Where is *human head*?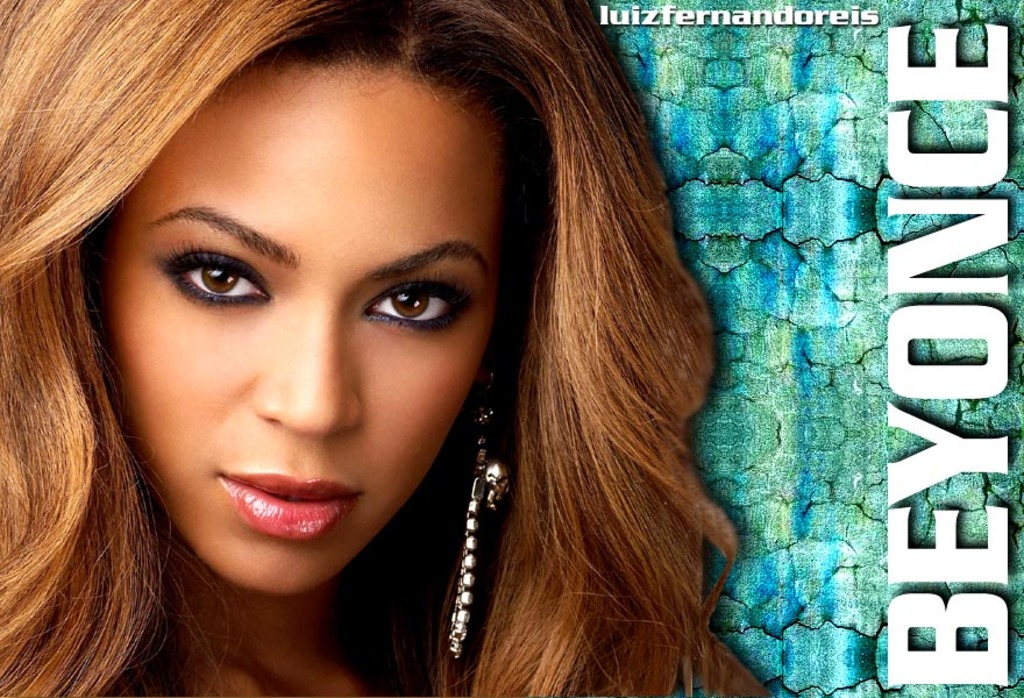
detection(59, 13, 730, 615).
